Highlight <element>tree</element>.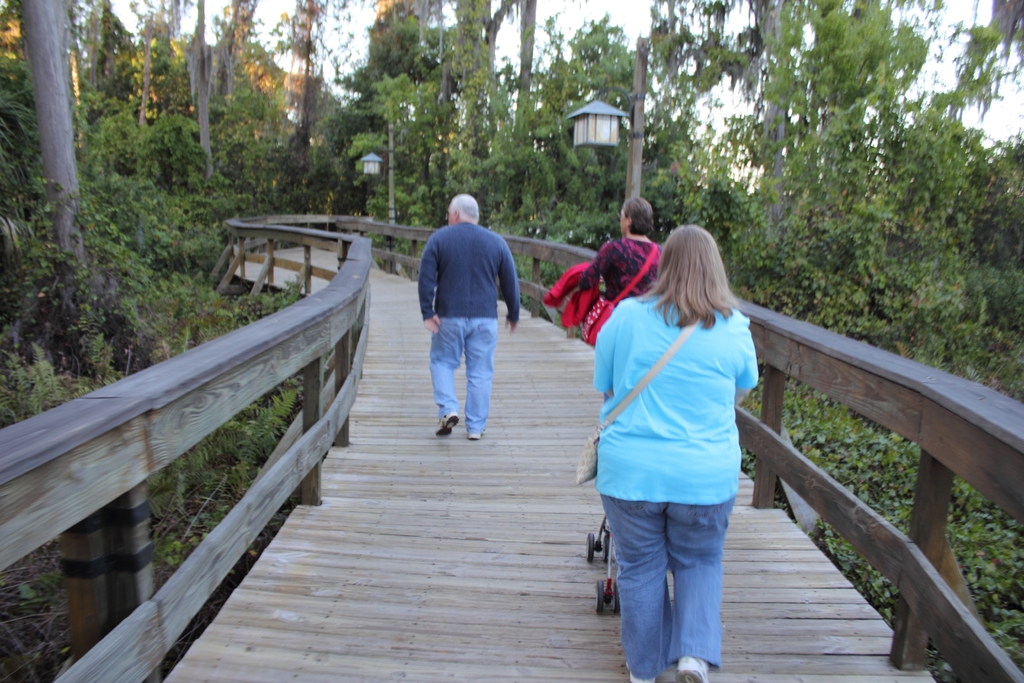
Highlighted region: [left=118, top=0, right=270, bottom=186].
